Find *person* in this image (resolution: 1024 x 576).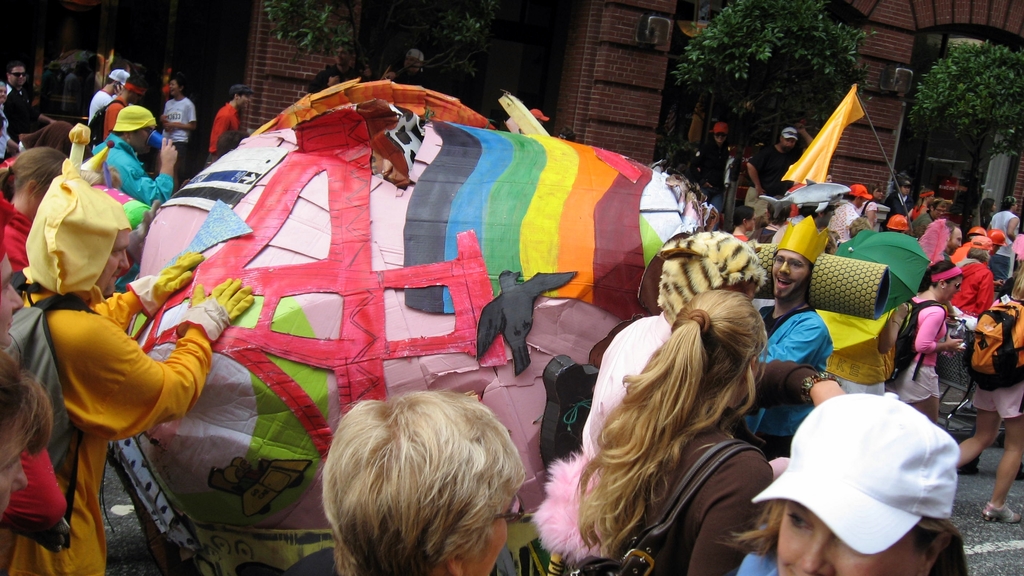
Rect(0, 86, 22, 167).
